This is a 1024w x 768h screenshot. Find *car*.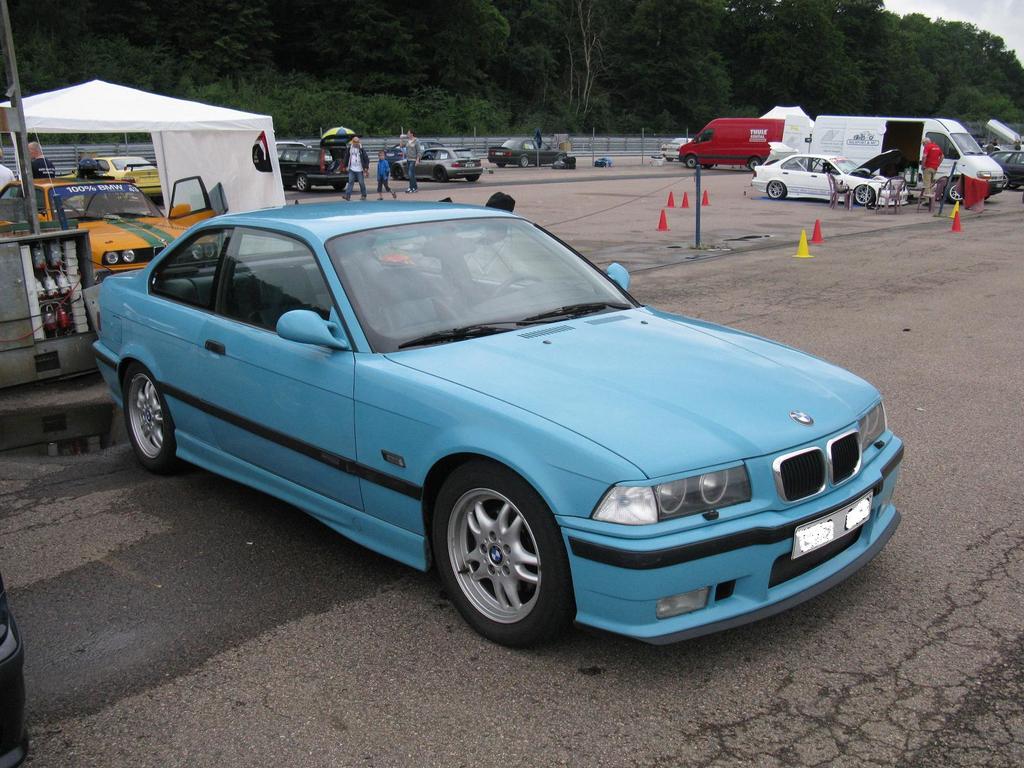
Bounding box: select_region(277, 141, 356, 187).
